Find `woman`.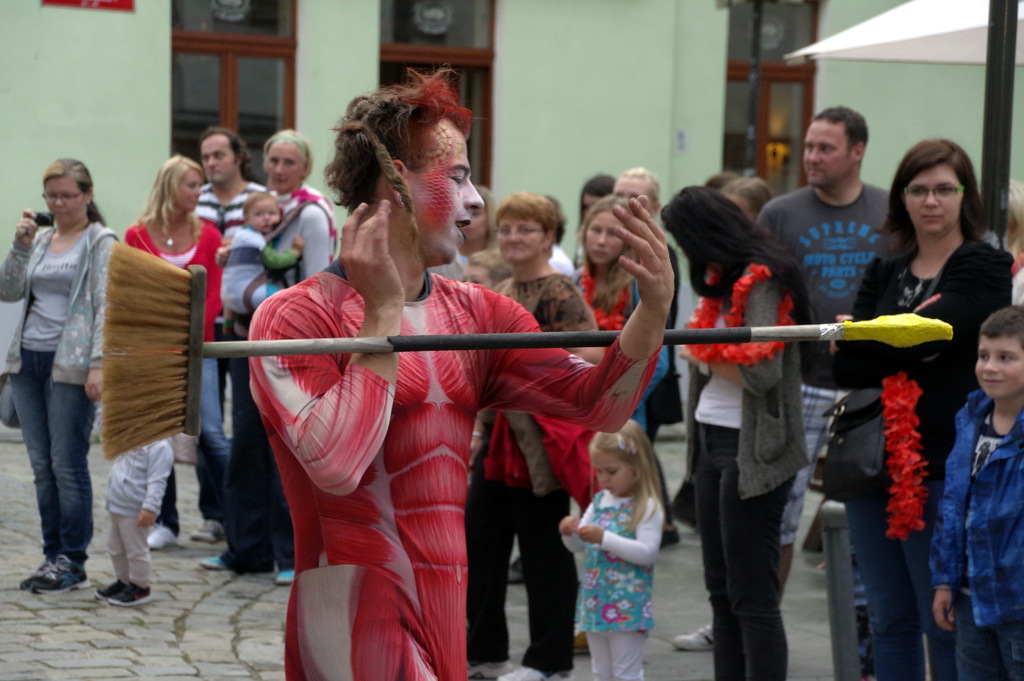
[460,193,608,680].
